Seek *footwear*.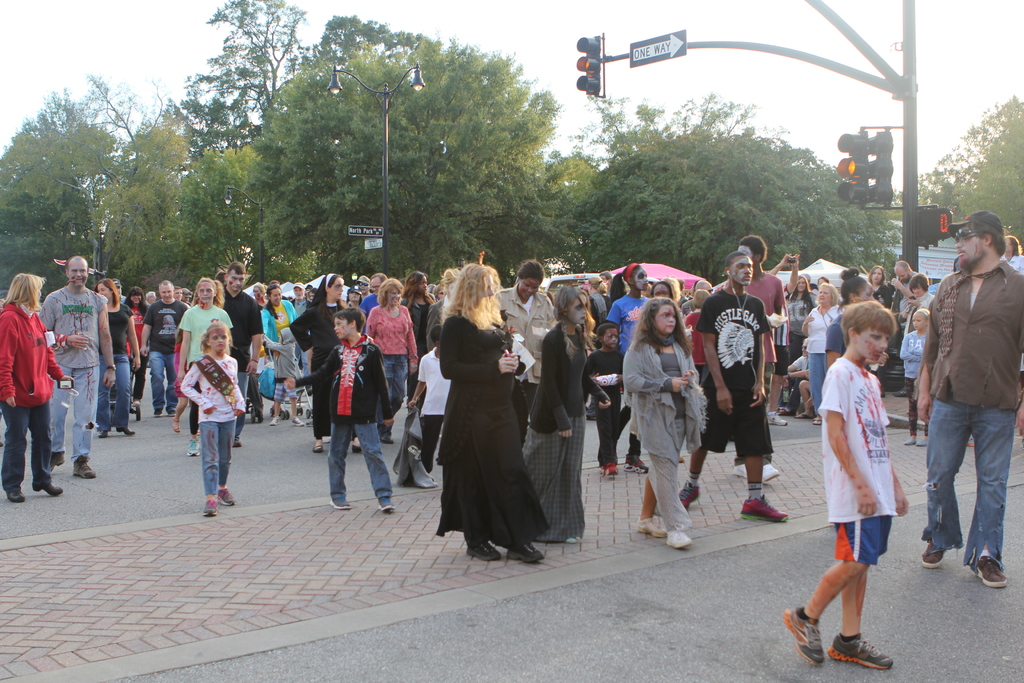
290/416/305/427.
